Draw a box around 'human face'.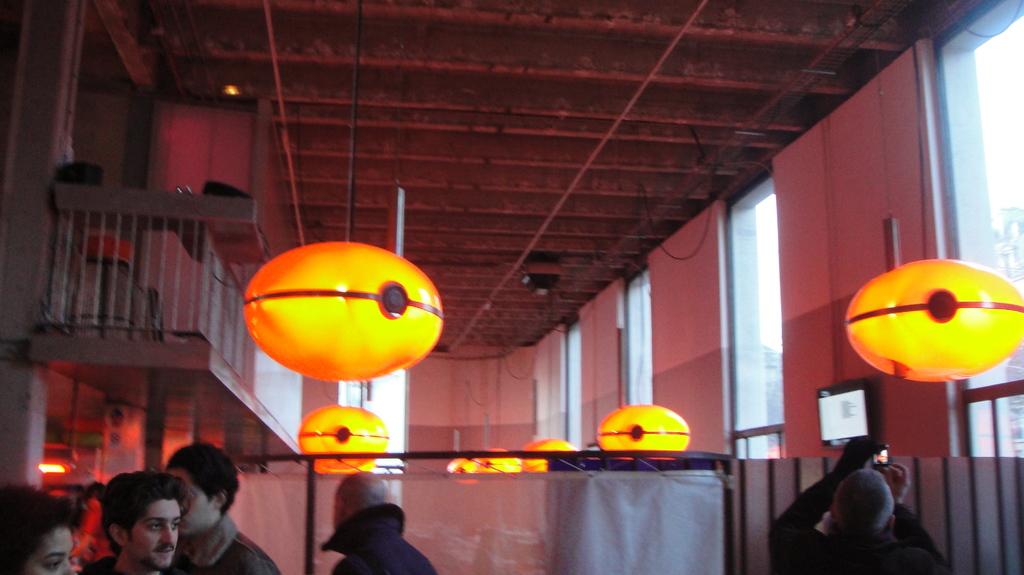
rect(31, 530, 75, 574).
